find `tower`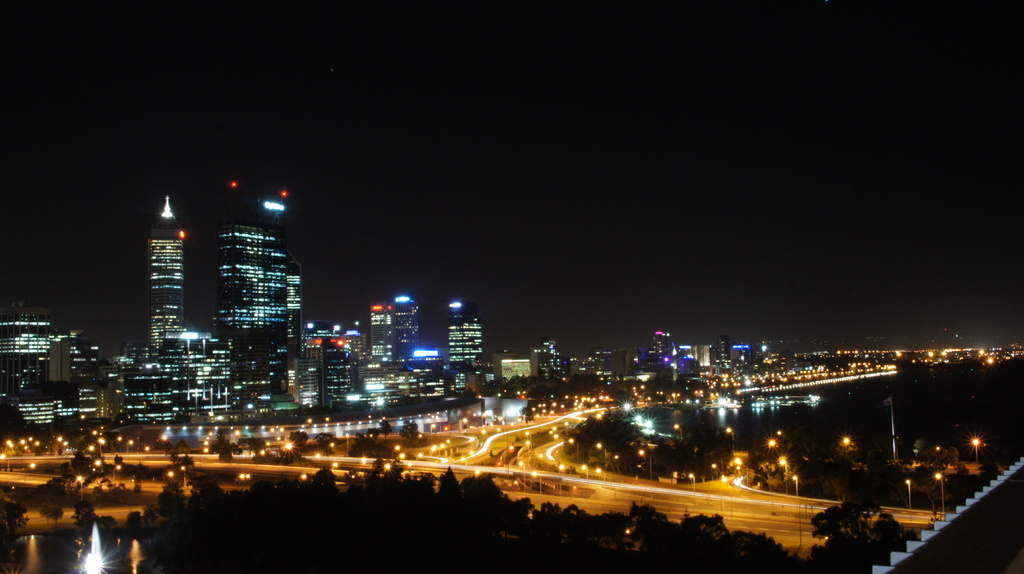
bbox=(528, 334, 563, 385)
